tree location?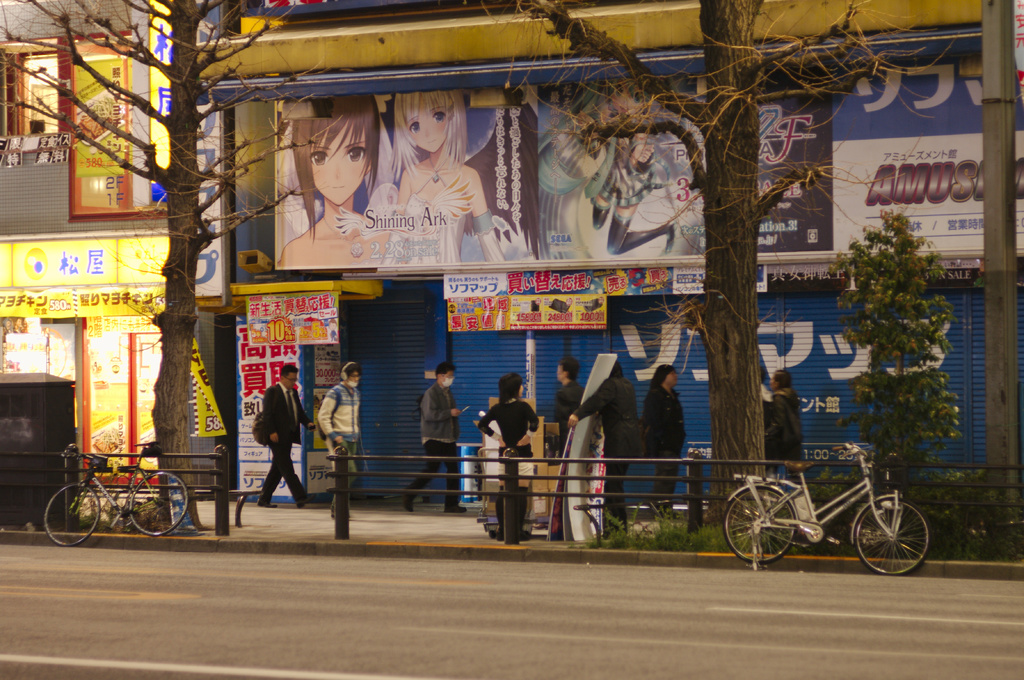
[0,0,342,529]
